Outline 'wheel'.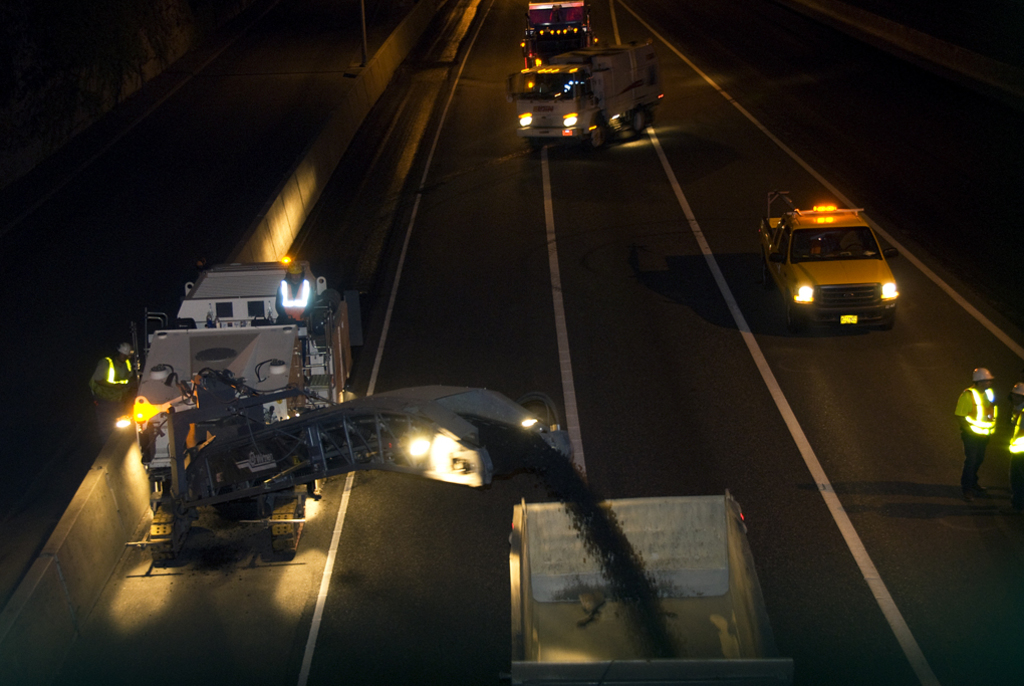
Outline: detection(621, 103, 656, 138).
